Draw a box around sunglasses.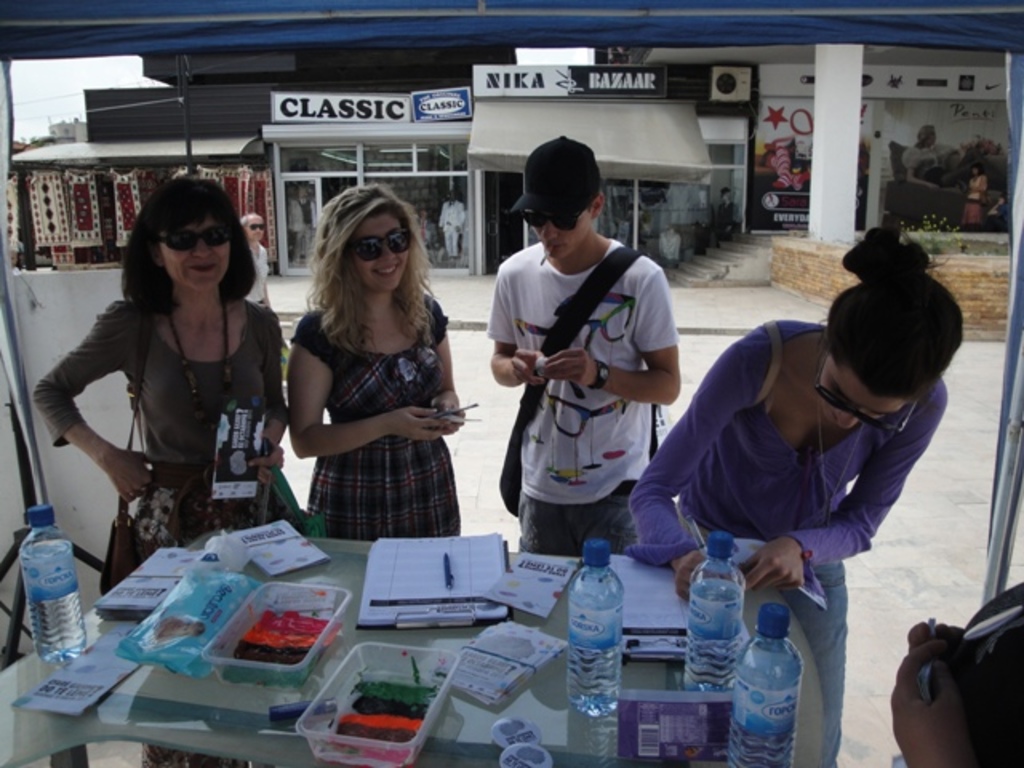
BBox(157, 221, 242, 264).
